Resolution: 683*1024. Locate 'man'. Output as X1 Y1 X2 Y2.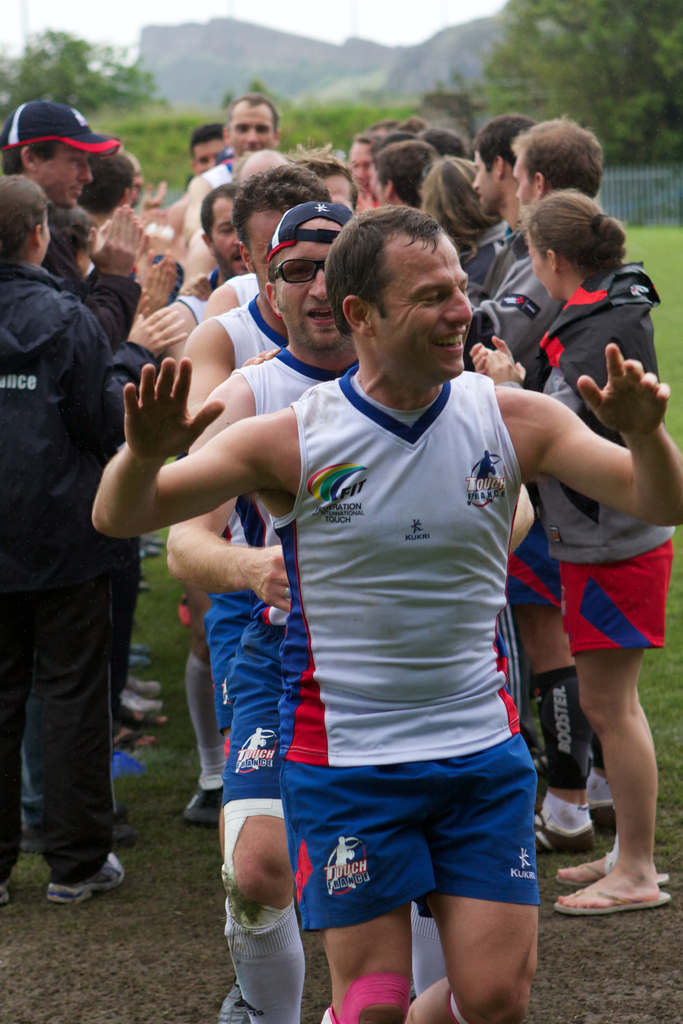
162 188 260 378.
